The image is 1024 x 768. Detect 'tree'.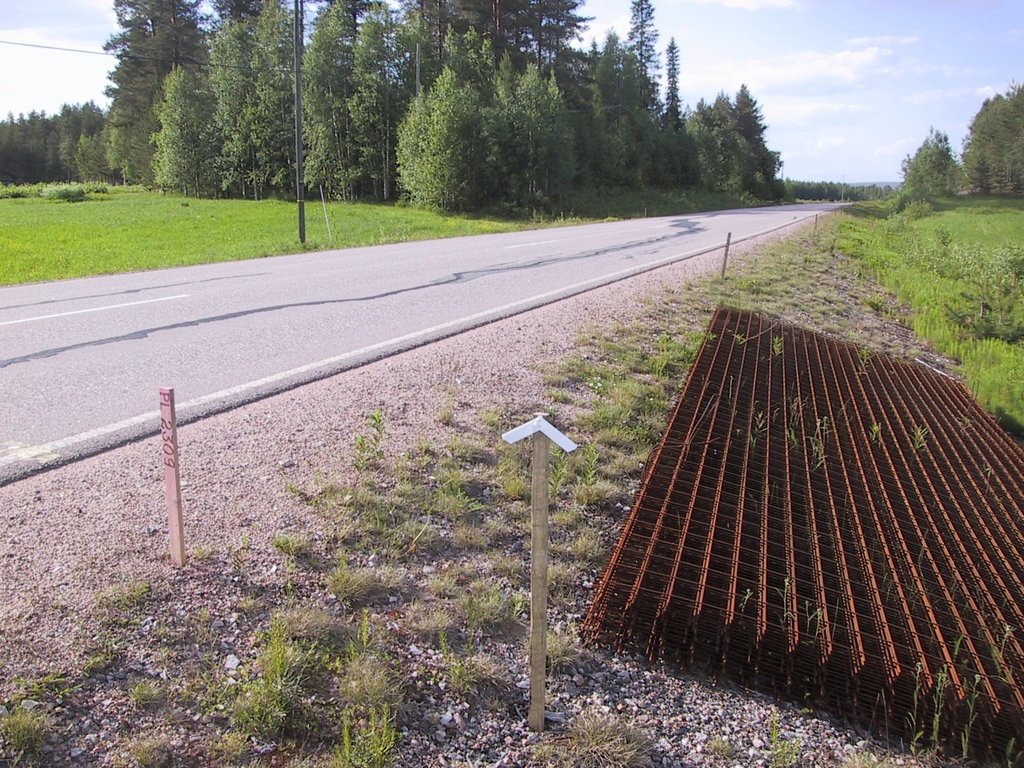
Detection: bbox=(700, 79, 794, 179).
